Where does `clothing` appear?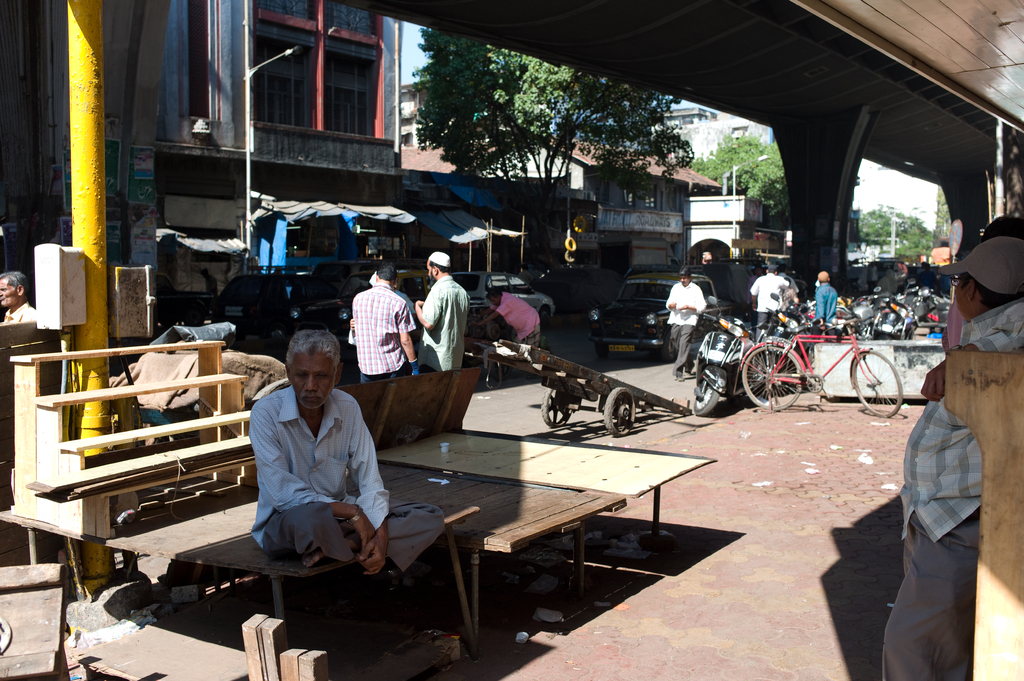
Appears at {"x1": 485, "y1": 292, "x2": 543, "y2": 346}.
